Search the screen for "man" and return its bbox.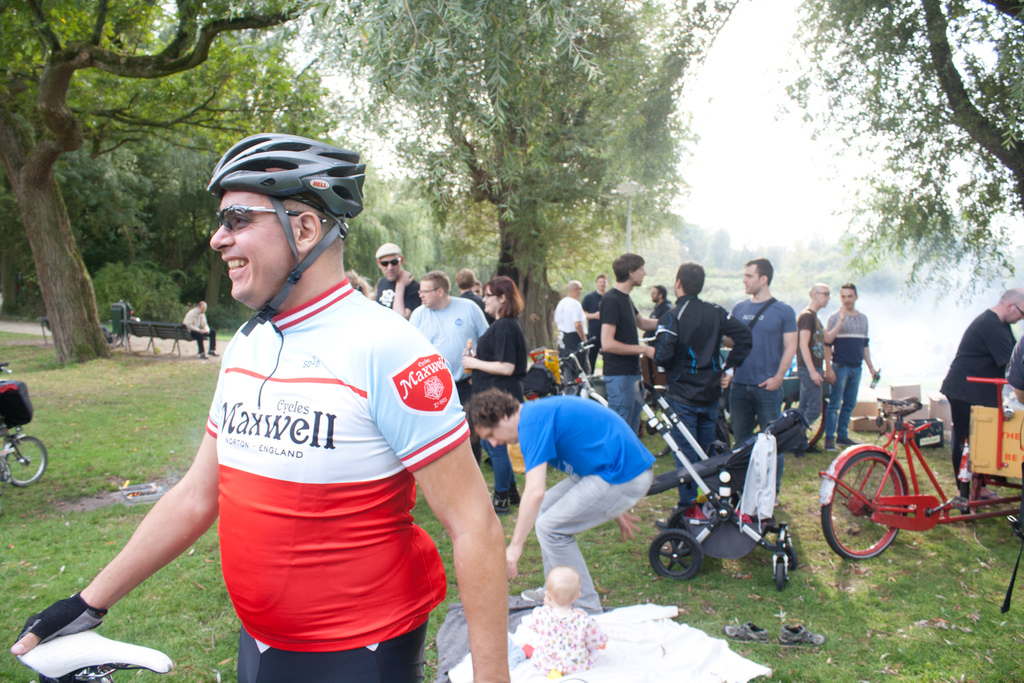
Found: [12,130,515,682].
